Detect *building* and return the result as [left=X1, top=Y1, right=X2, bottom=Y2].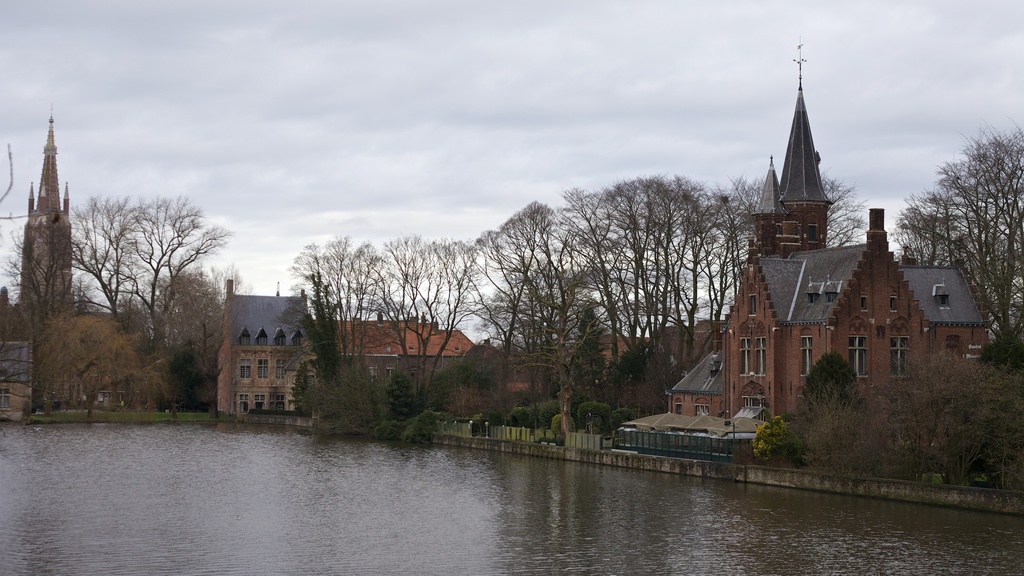
[left=326, top=317, right=477, bottom=381].
